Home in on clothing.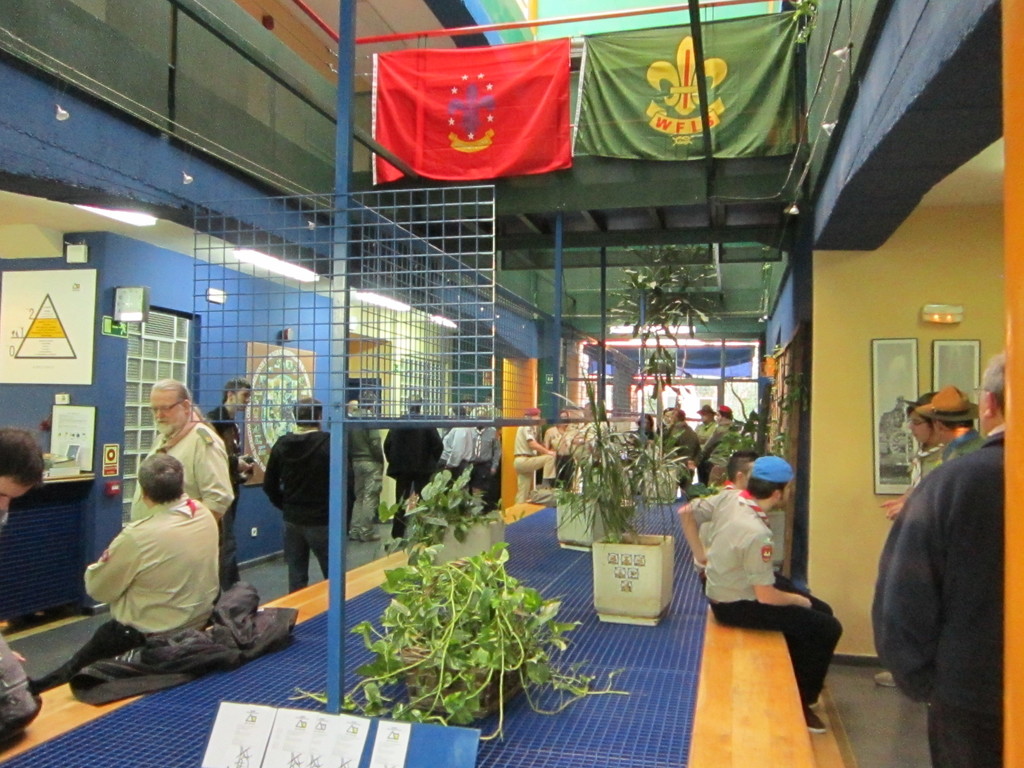
Homed in at locate(386, 478, 433, 541).
